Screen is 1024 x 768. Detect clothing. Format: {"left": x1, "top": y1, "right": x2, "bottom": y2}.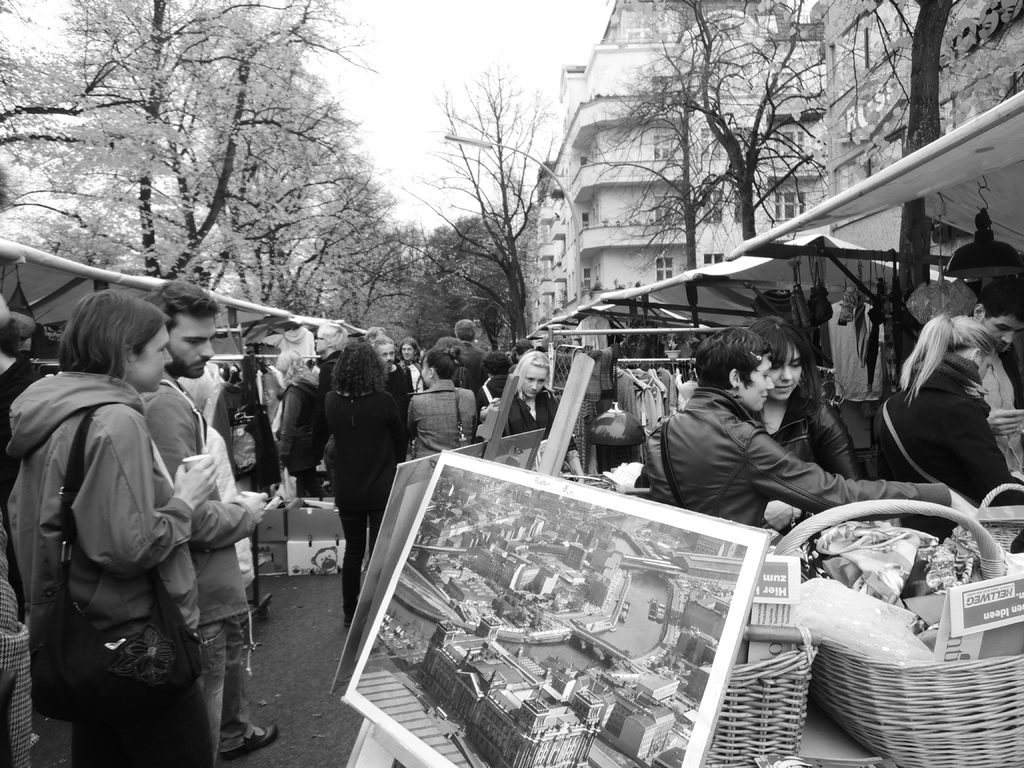
{"left": 968, "top": 311, "right": 1023, "bottom": 474}.
